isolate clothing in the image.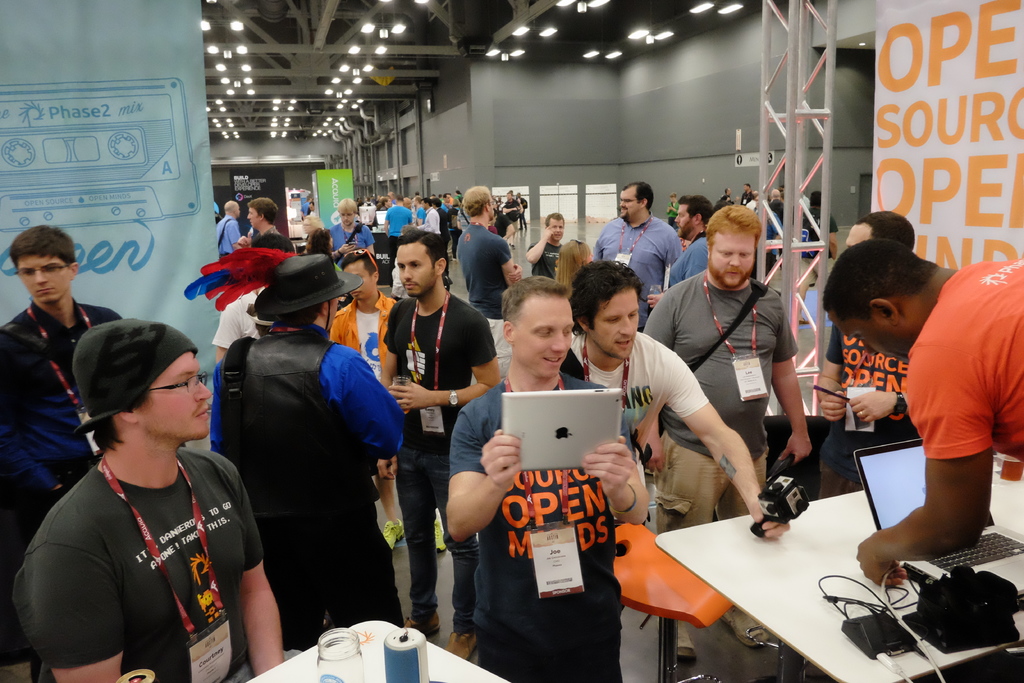
Isolated region: locate(34, 415, 264, 670).
